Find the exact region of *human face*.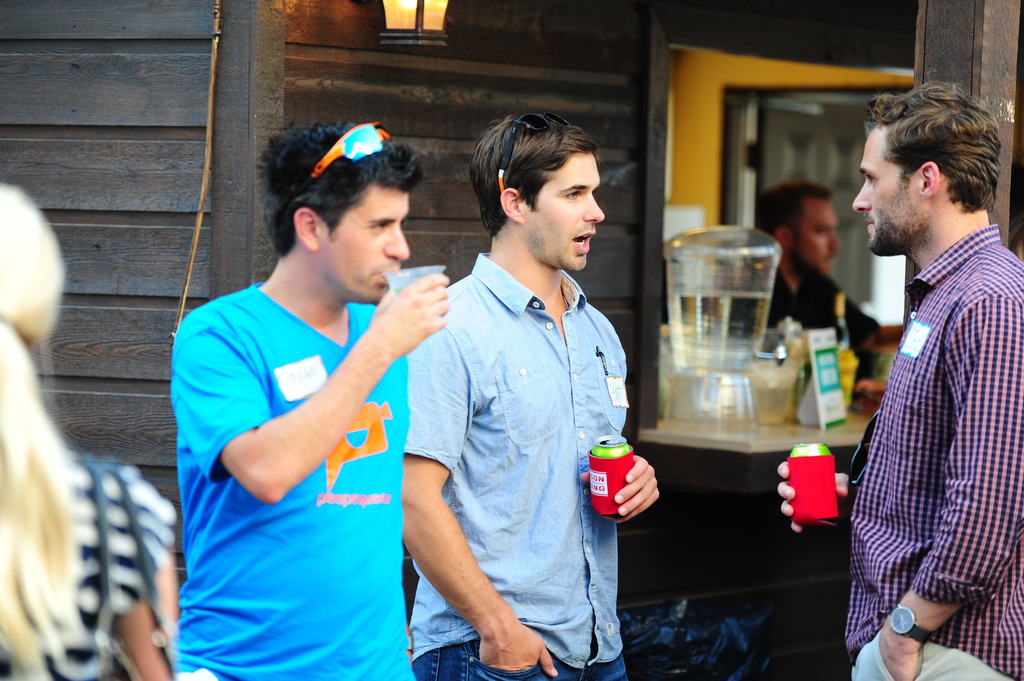
Exact region: 320 182 414 303.
